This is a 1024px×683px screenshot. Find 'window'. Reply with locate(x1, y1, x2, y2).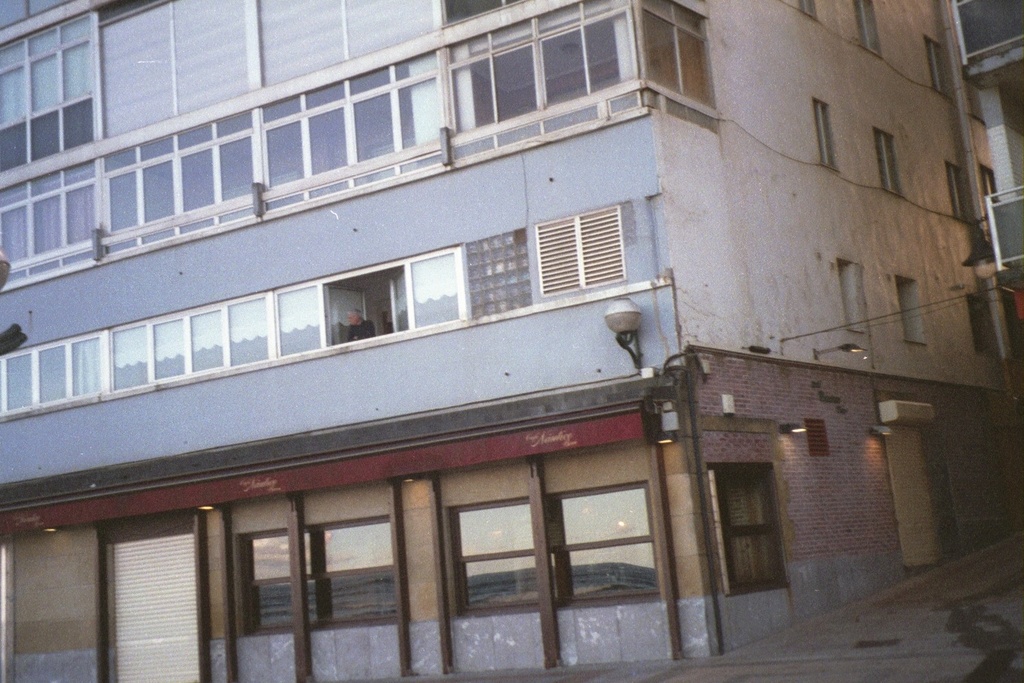
locate(447, 480, 657, 617).
